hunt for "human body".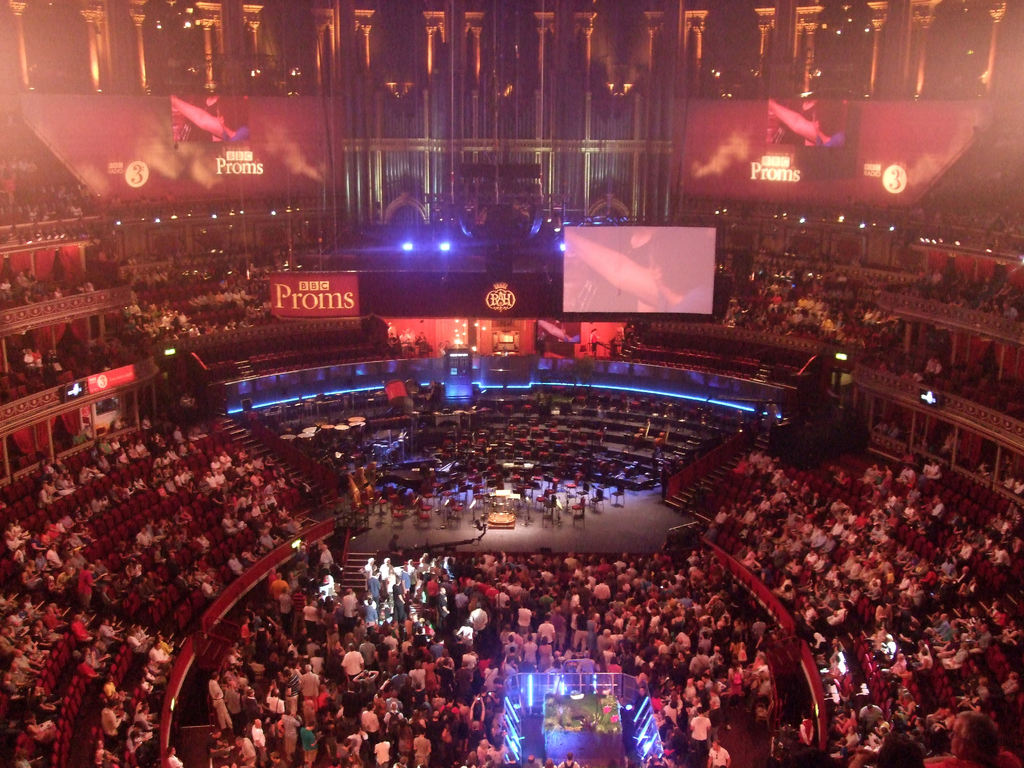
Hunted down at x1=751, y1=616, x2=764, y2=637.
